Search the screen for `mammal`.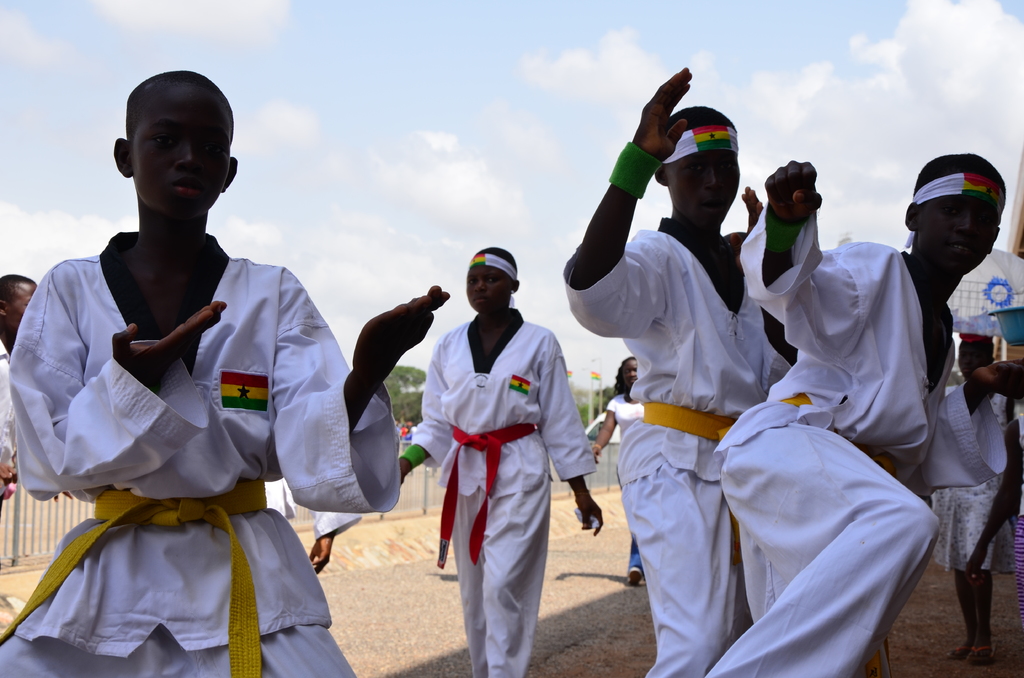
Found at crop(0, 273, 33, 634).
